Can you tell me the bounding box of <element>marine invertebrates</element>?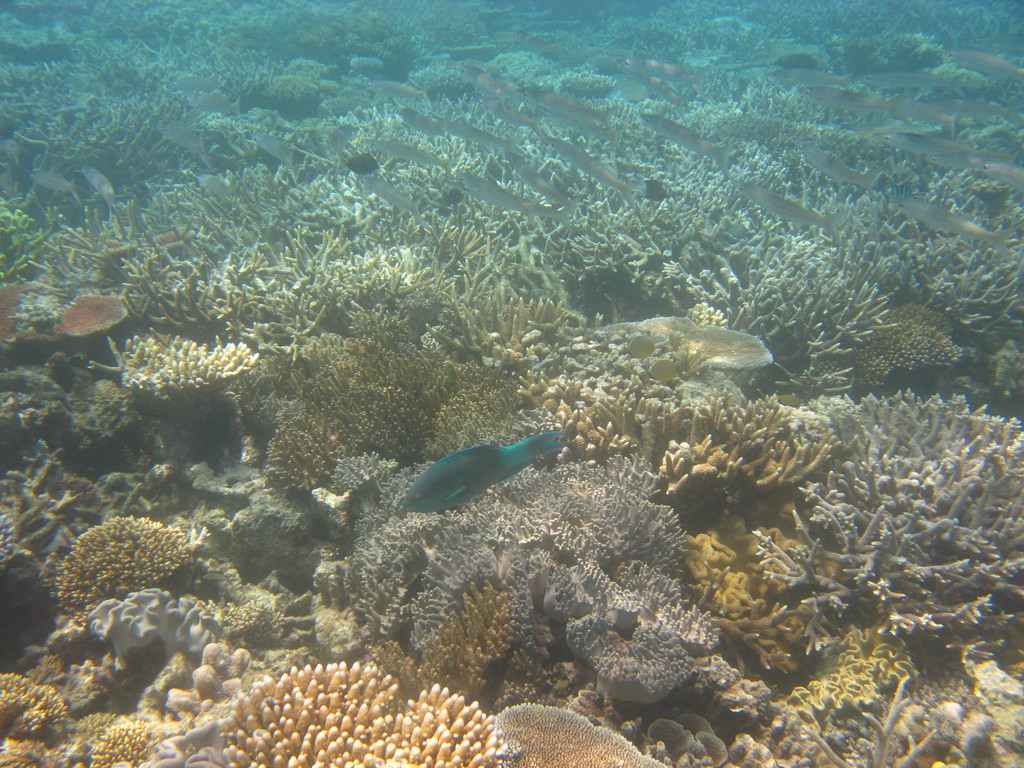
<box>38,351,74,395</box>.
